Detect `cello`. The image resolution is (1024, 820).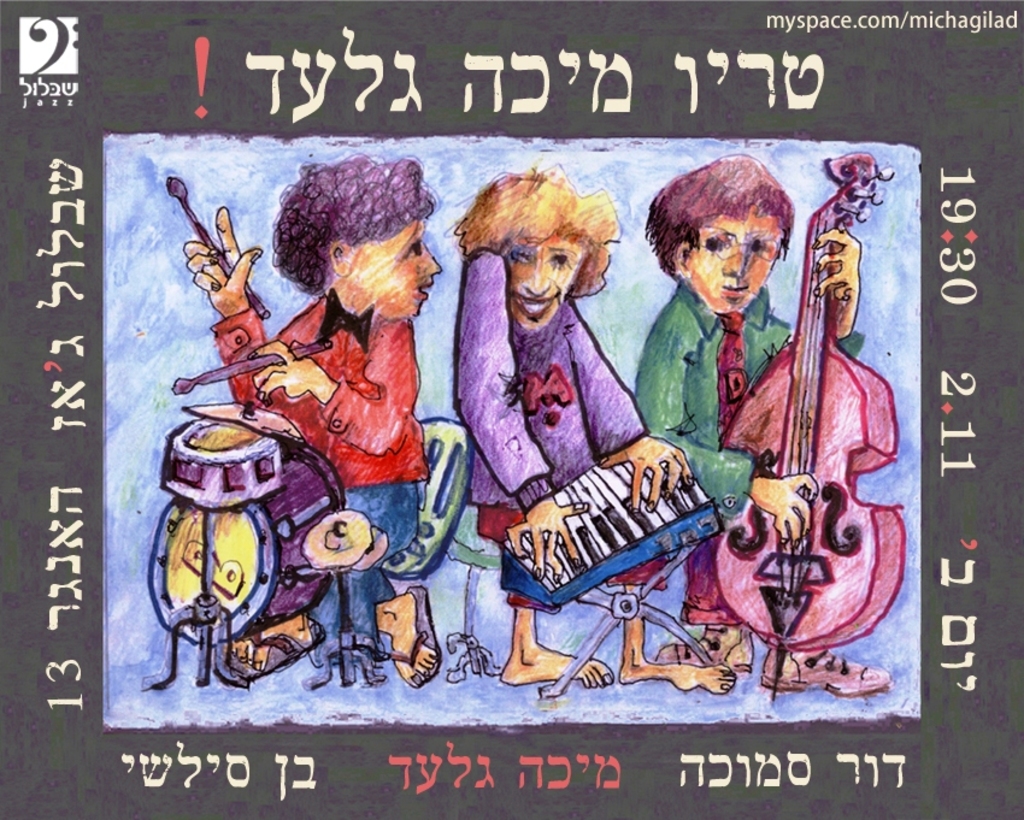
bbox(713, 151, 908, 702).
